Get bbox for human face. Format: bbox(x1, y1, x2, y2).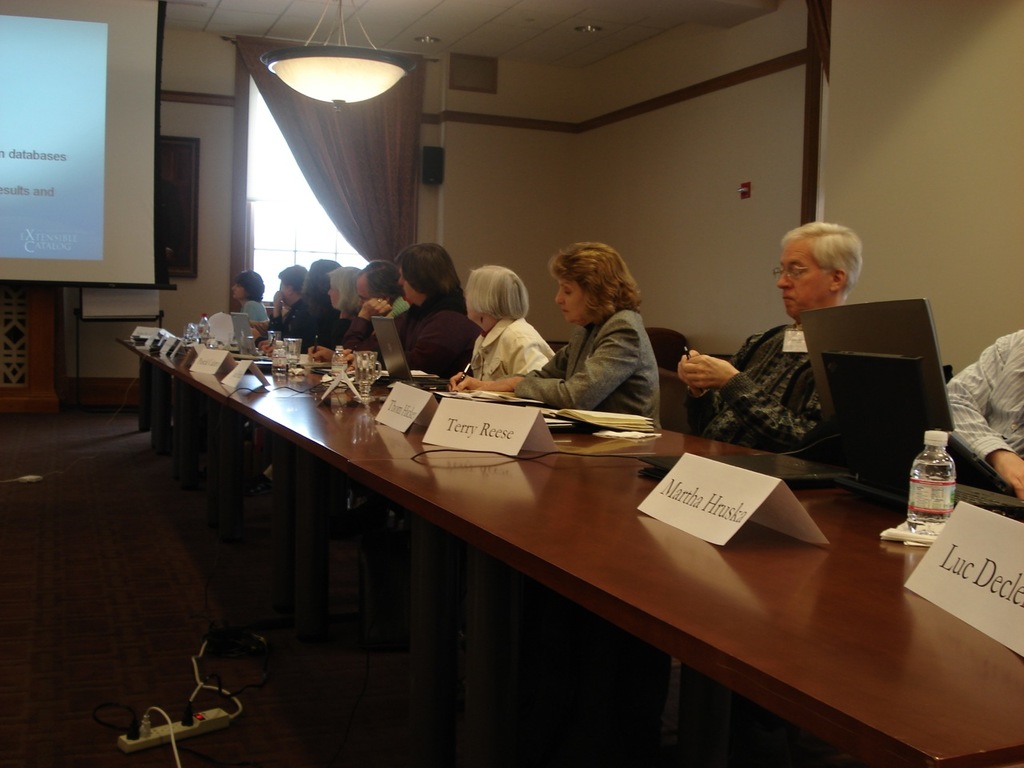
bbox(551, 283, 593, 322).
